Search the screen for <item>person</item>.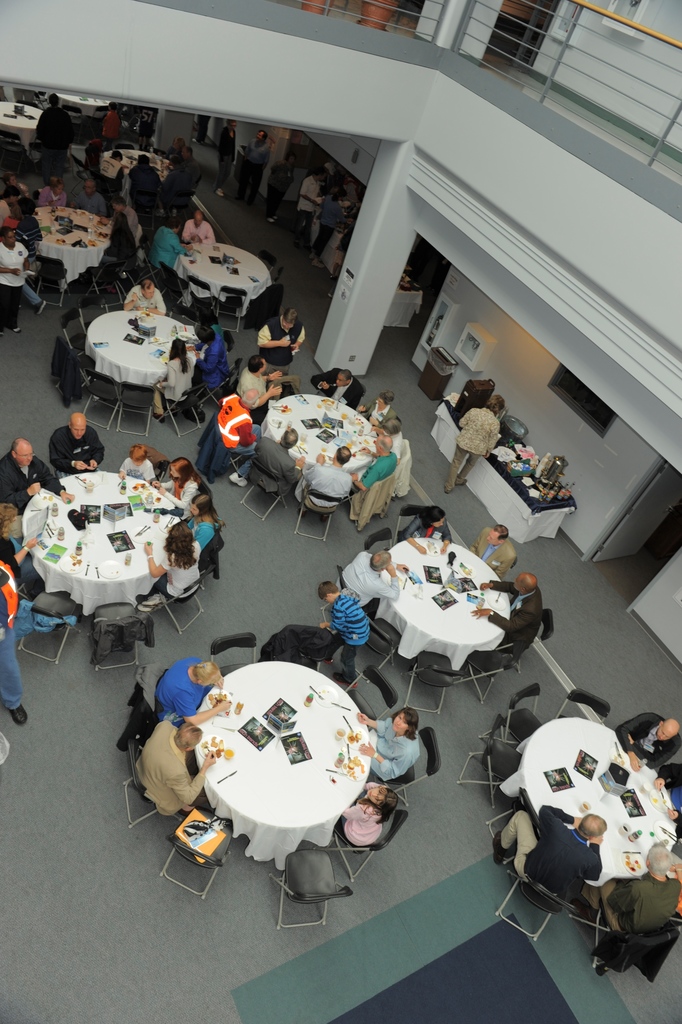
Found at 443:394:512:494.
